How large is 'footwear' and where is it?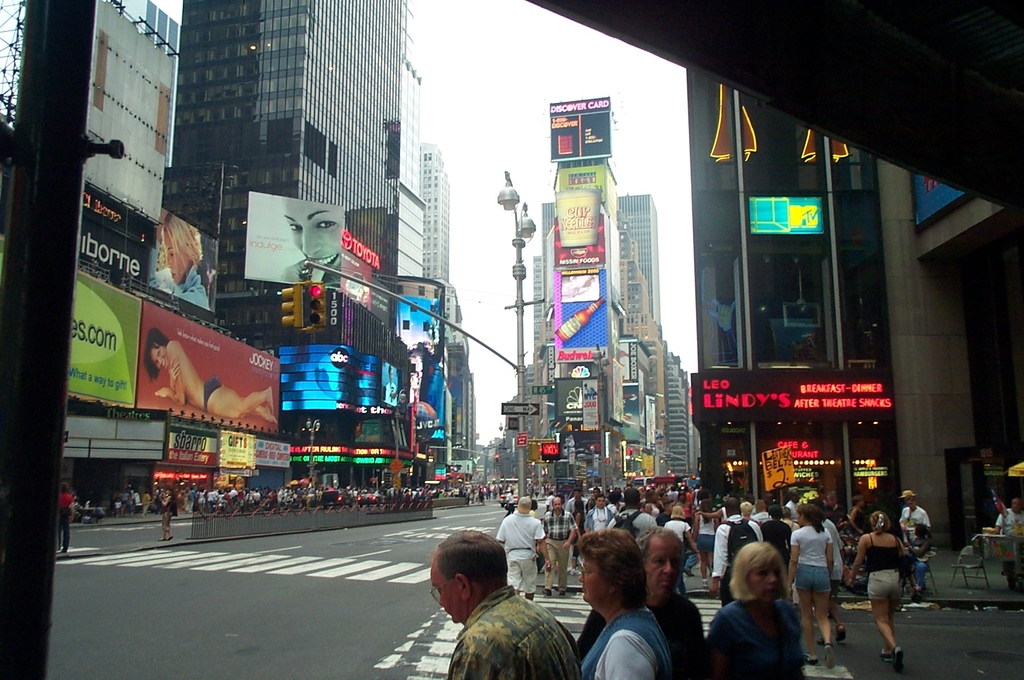
Bounding box: 816:636:825:646.
